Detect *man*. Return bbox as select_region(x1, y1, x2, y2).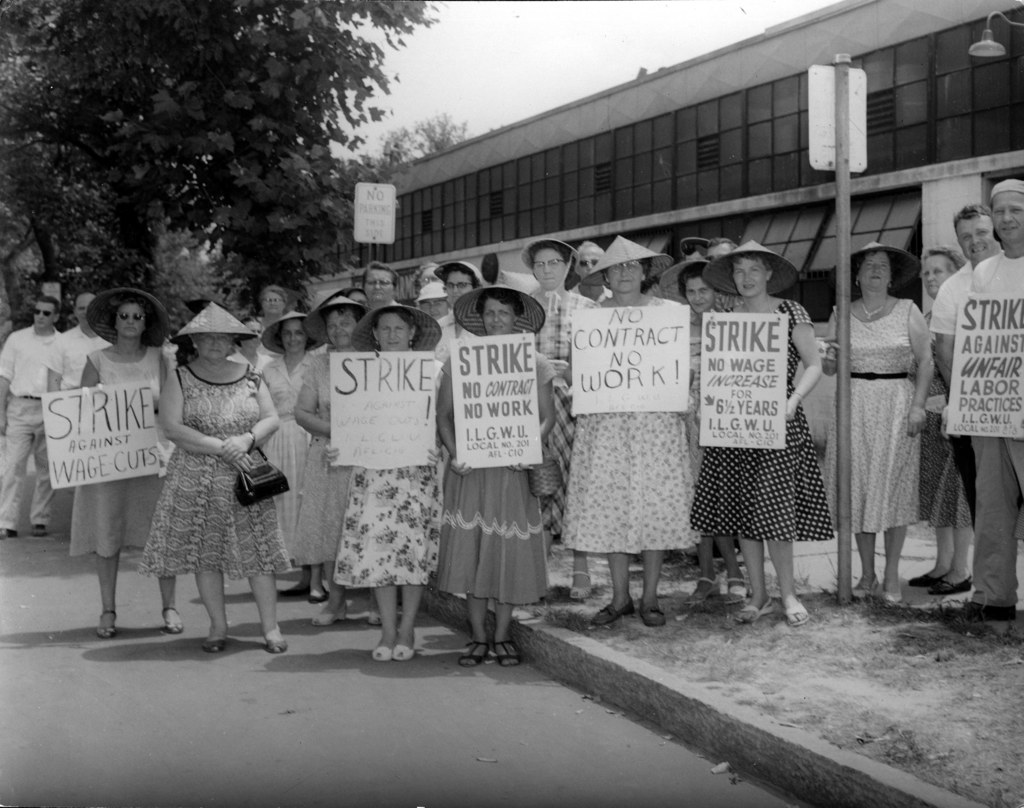
select_region(0, 290, 52, 537).
